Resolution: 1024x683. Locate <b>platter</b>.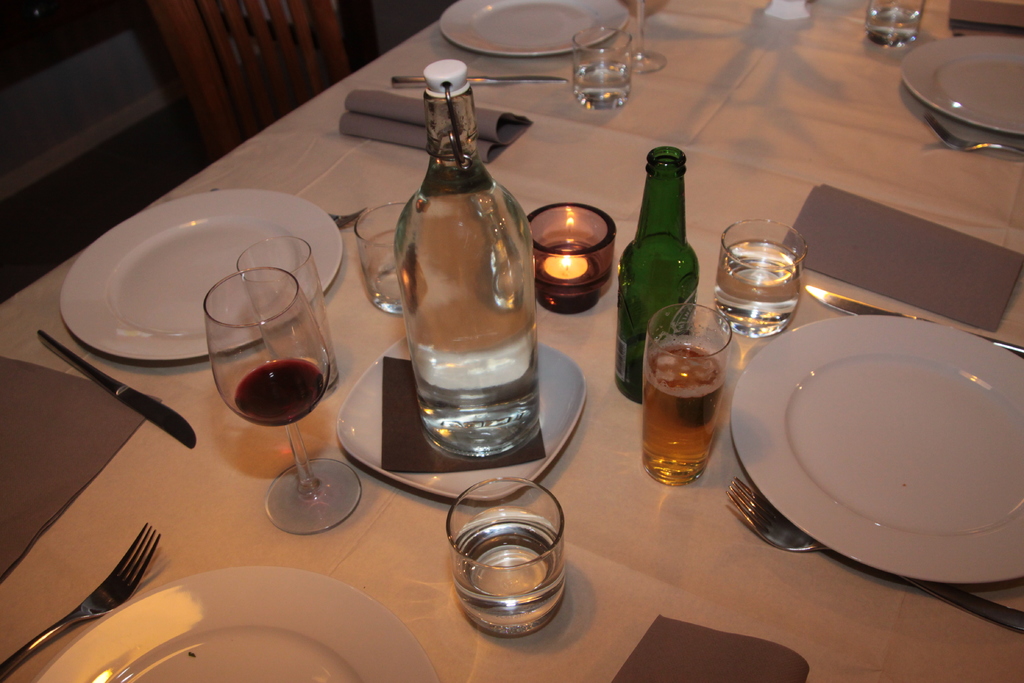
rect(900, 33, 1023, 140).
